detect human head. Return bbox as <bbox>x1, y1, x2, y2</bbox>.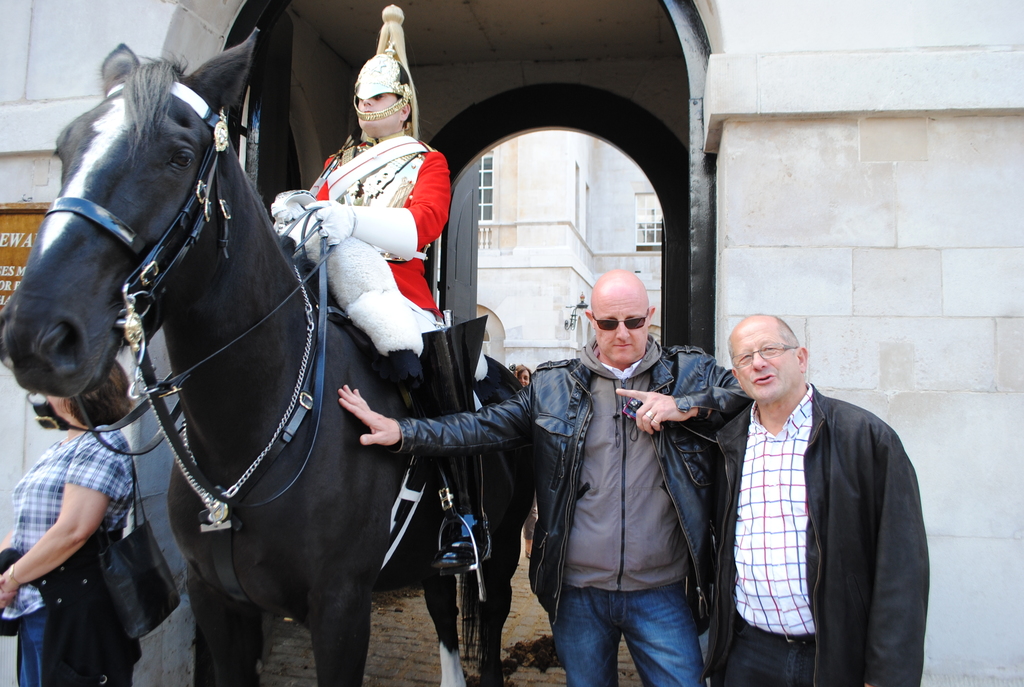
<bbox>42, 363, 134, 427</bbox>.
